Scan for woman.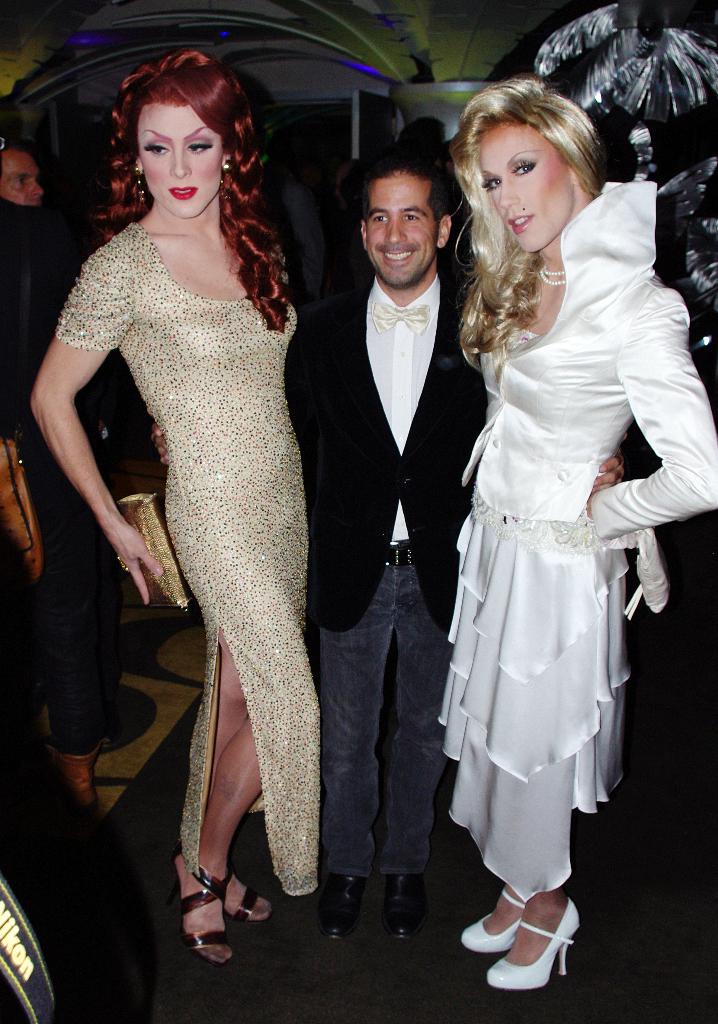
Scan result: select_region(434, 78, 717, 996).
